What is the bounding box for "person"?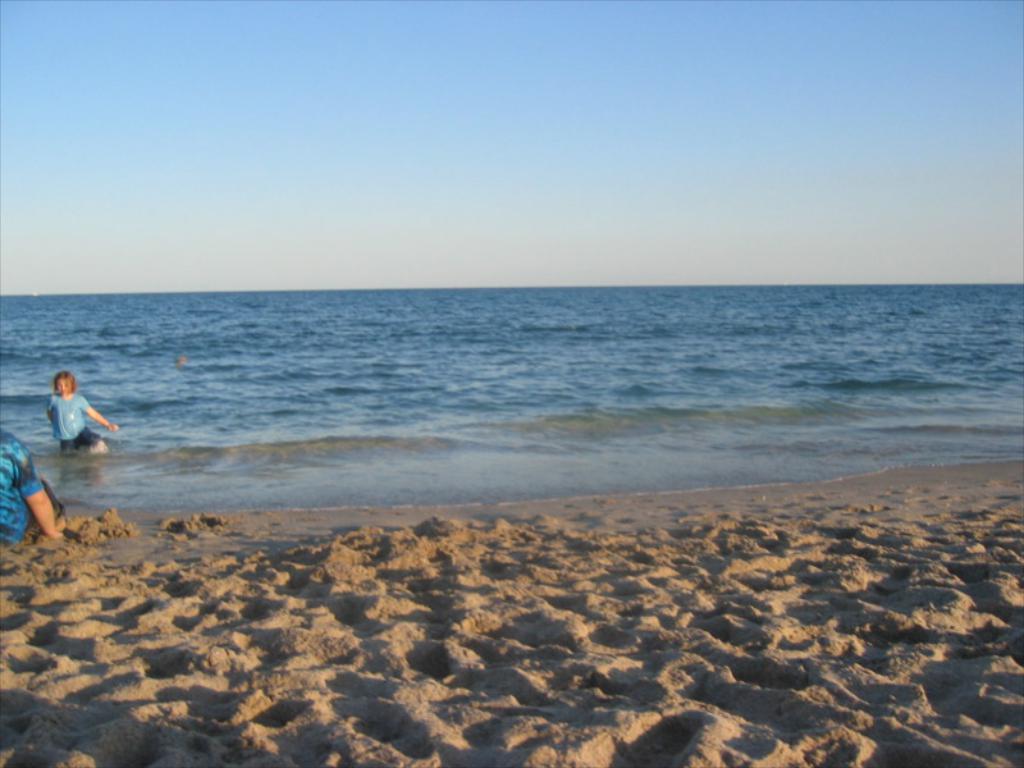
box=[44, 371, 118, 454].
